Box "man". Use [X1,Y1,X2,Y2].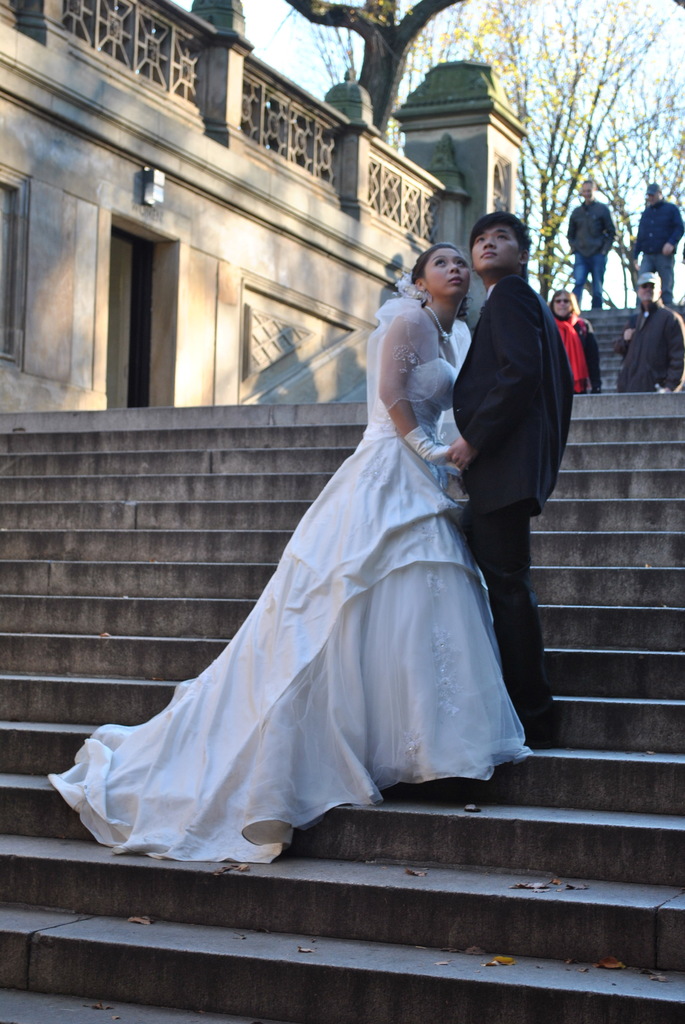
[565,182,617,309].
